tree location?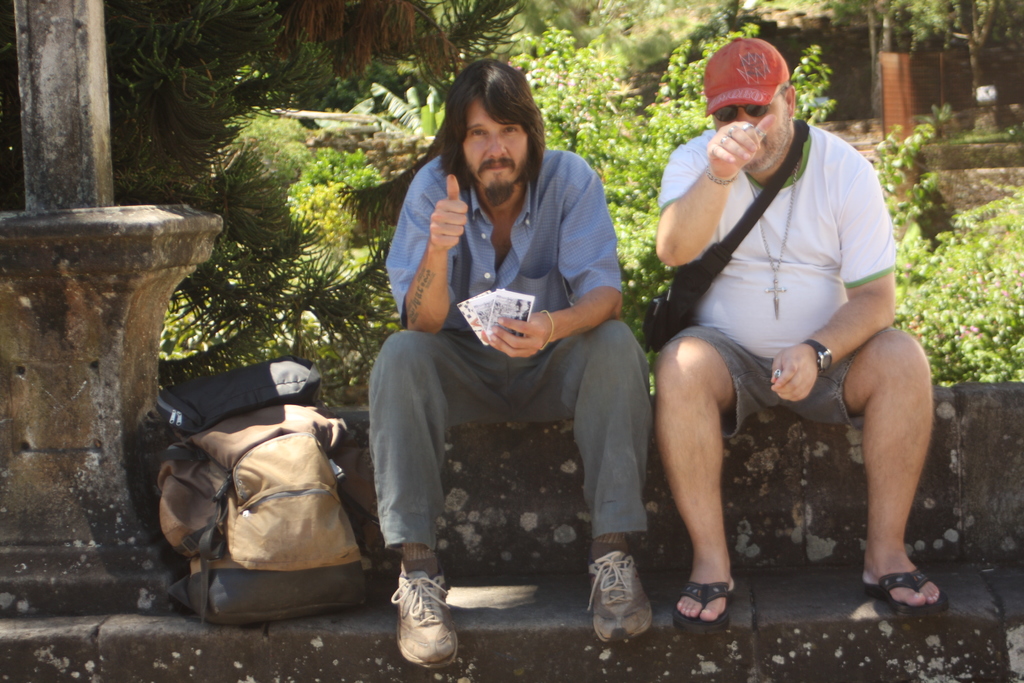
x1=811 y1=0 x2=1023 y2=119
